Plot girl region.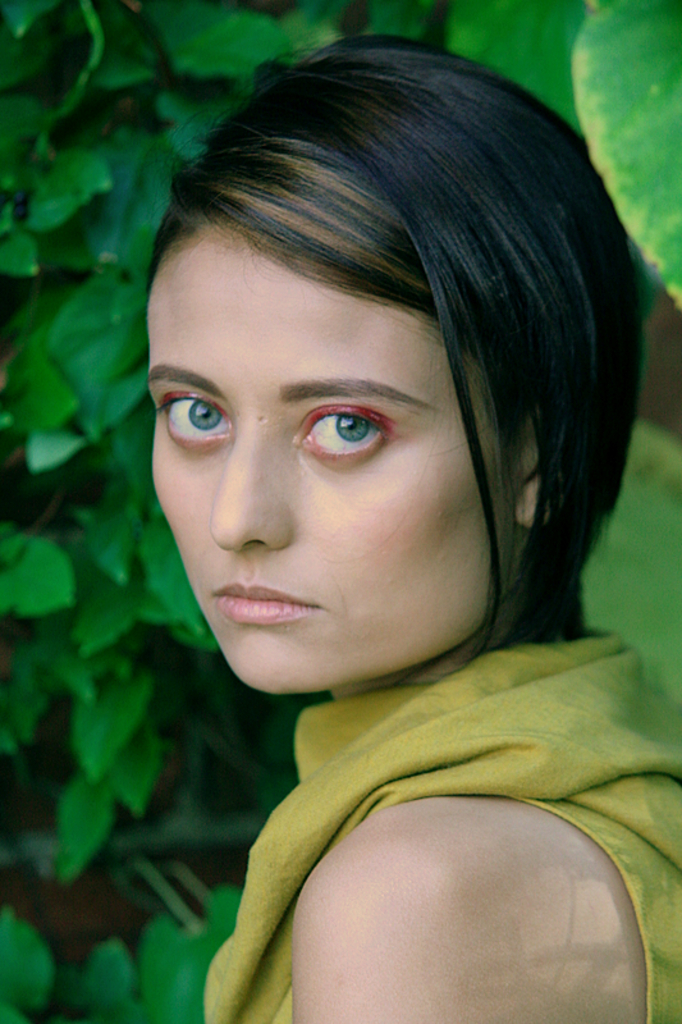
Plotted at BBox(147, 33, 681, 1023).
